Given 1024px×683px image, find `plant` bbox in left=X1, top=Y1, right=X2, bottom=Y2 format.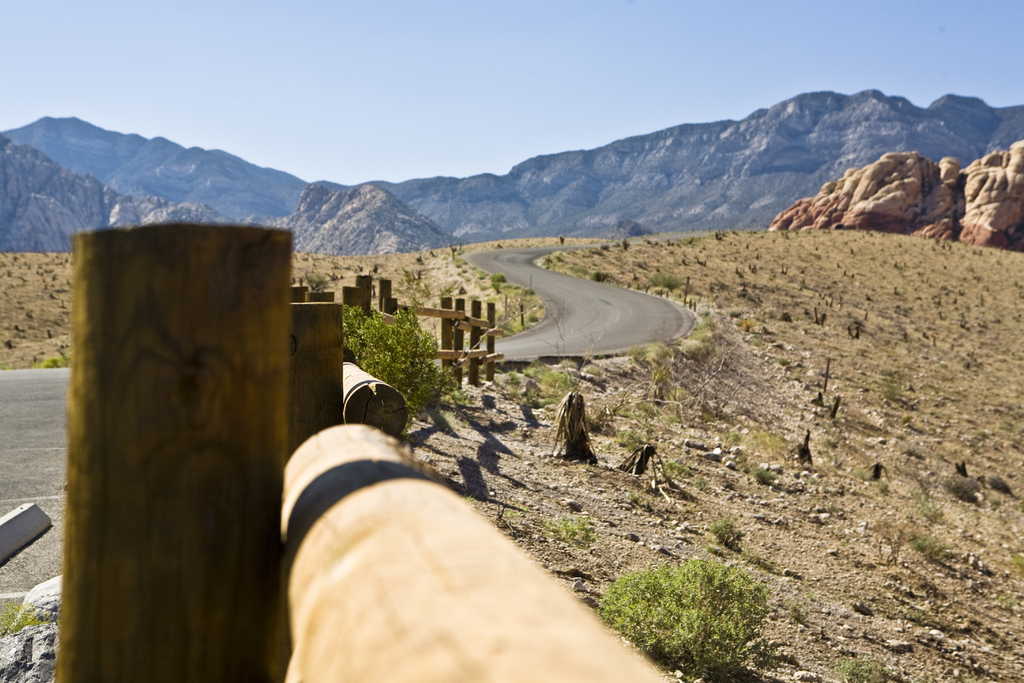
left=595, top=270, right=612, bottom=287.
